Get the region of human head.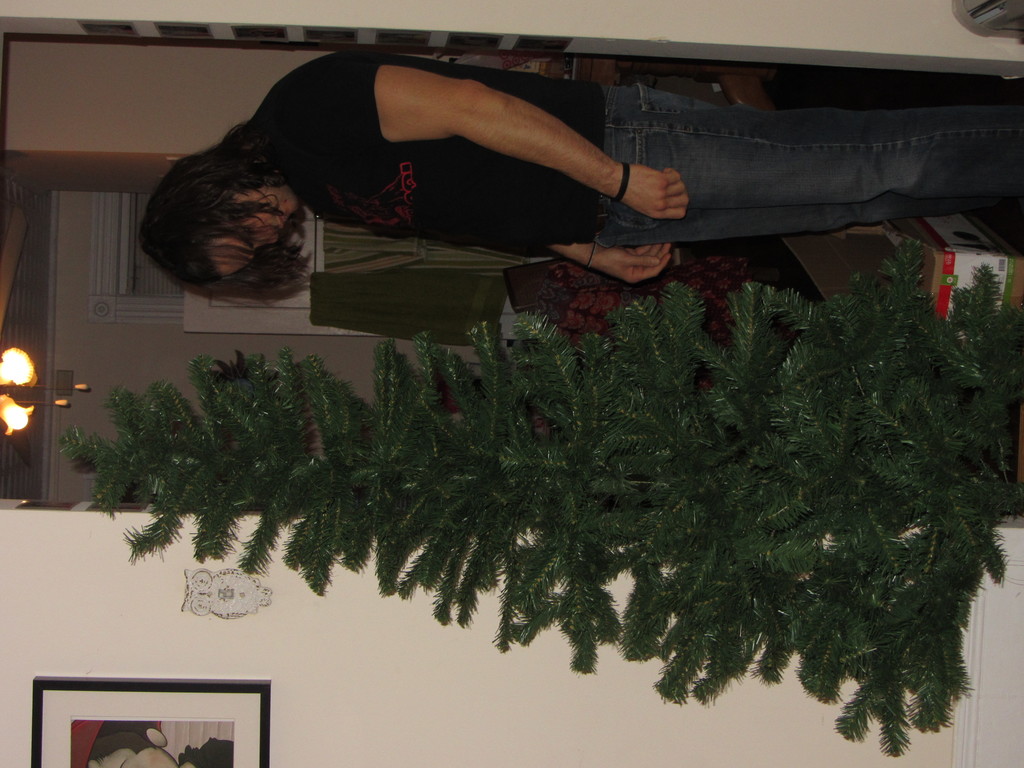
(147,116,312,292).
